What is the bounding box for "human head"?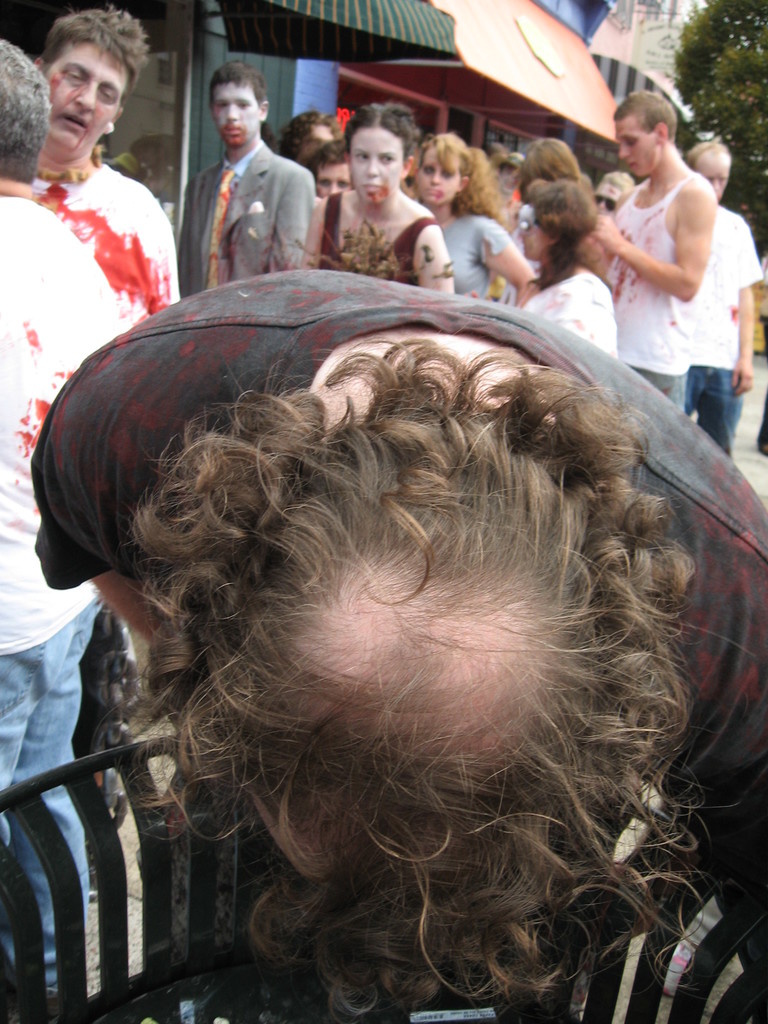
x1=188, y1=370, x2=636, y2=926.
